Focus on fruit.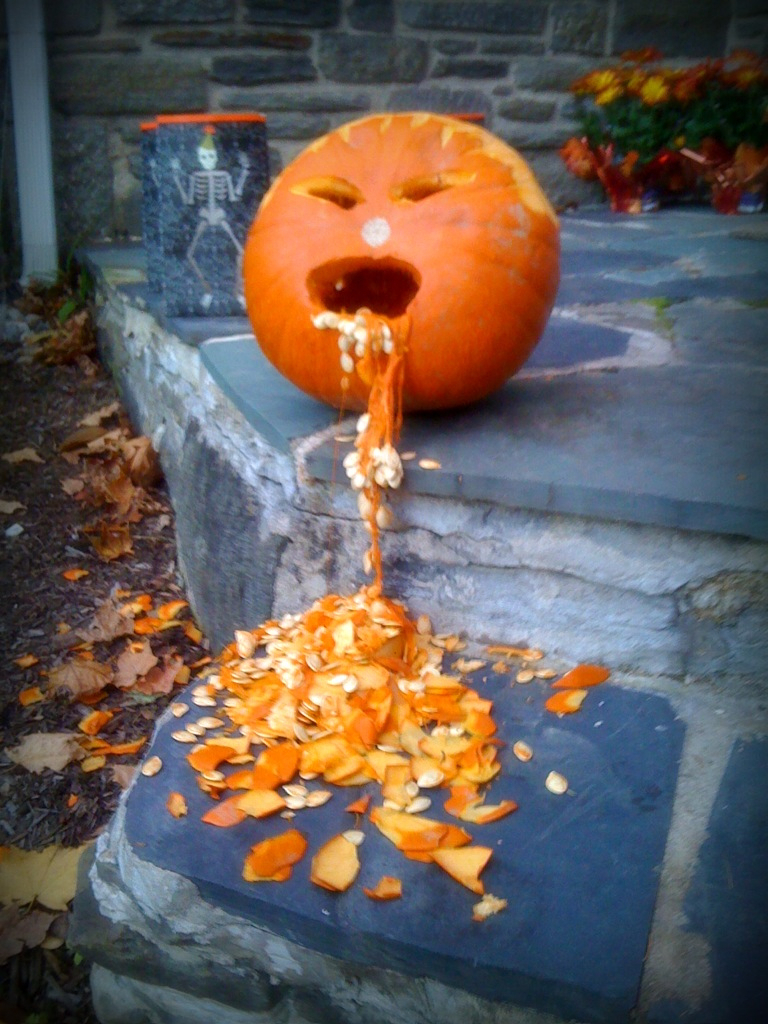
Focused at (x1=243, y1=113, x2=569, y2=448).
